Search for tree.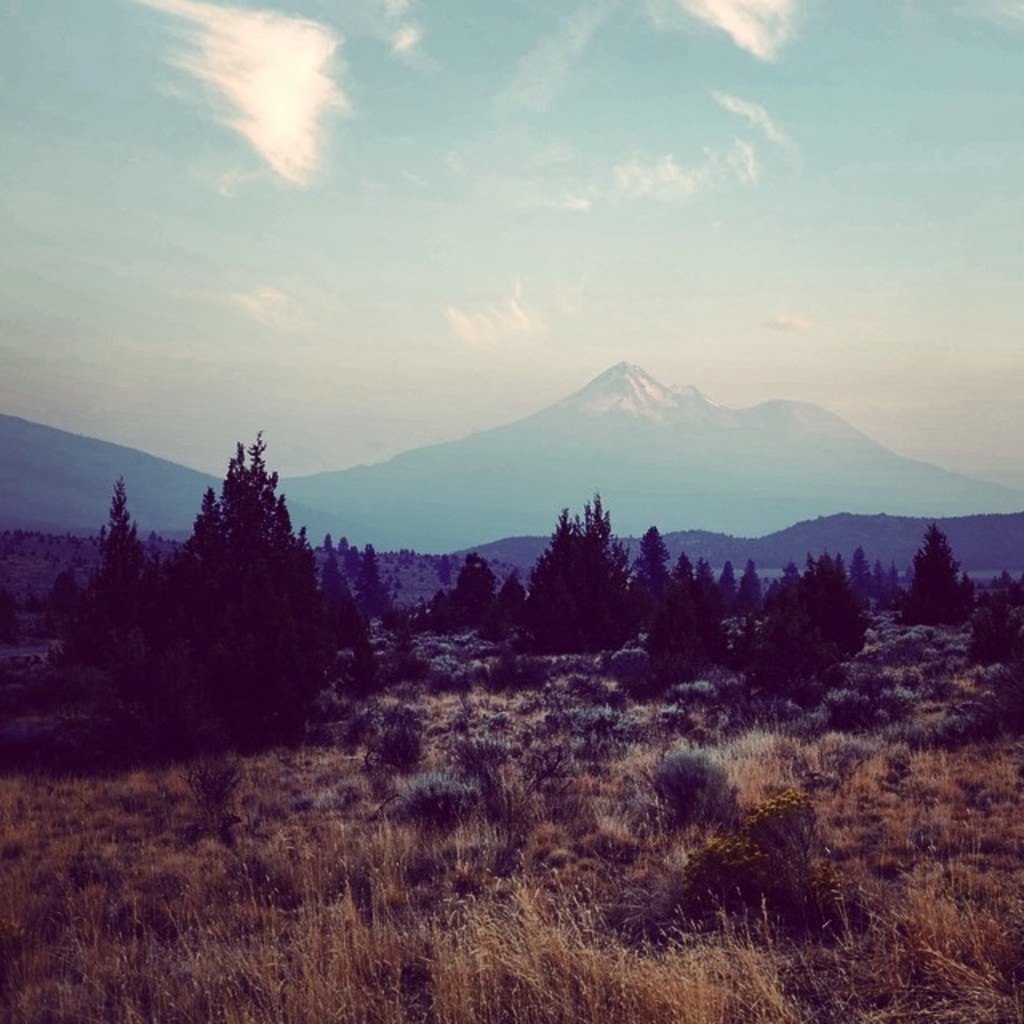
Found at (left=312, top=558, right=371, bottom=646).
